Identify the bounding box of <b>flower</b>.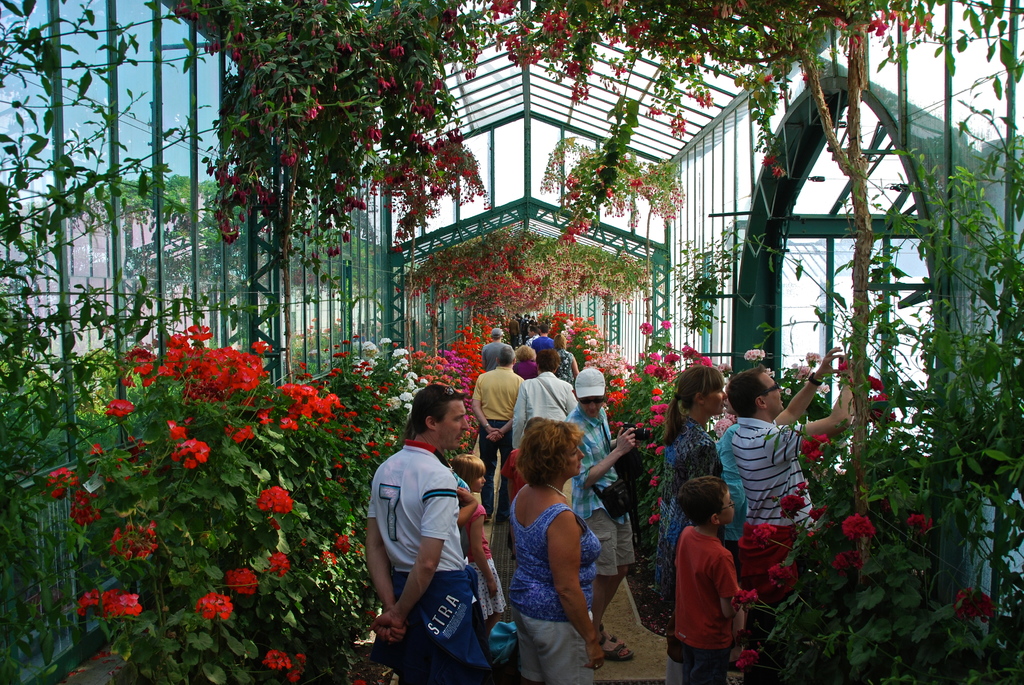
bbox(803, 349, 820, 367).
